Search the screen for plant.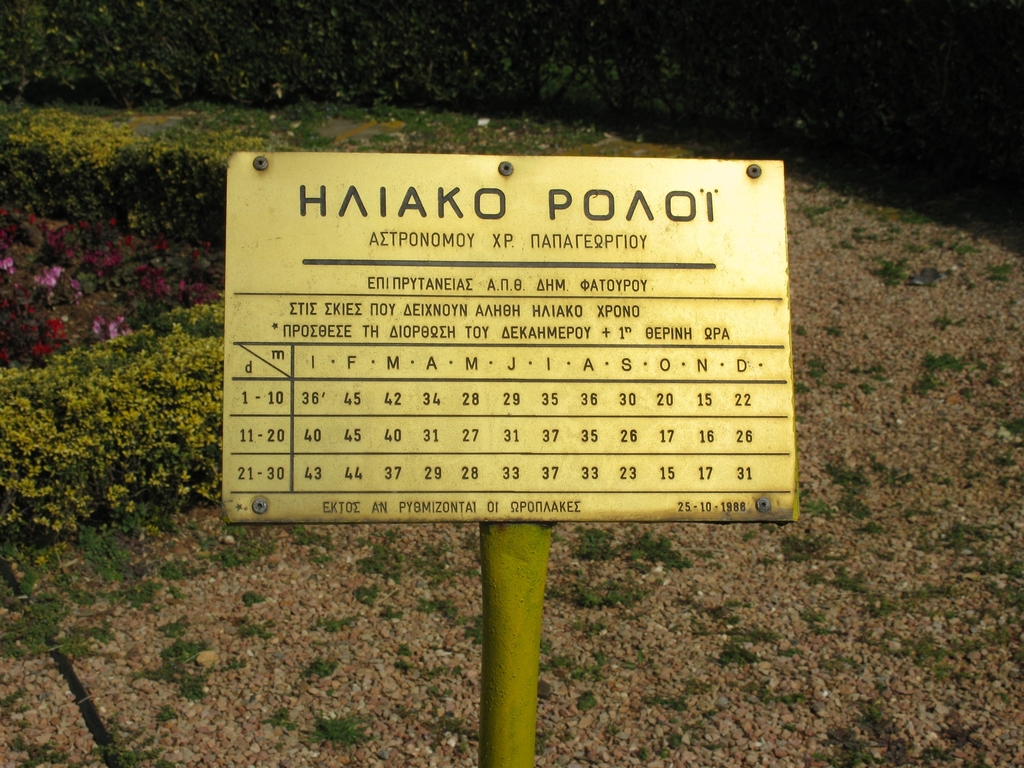
Found at [941, 479, 956, 486].
